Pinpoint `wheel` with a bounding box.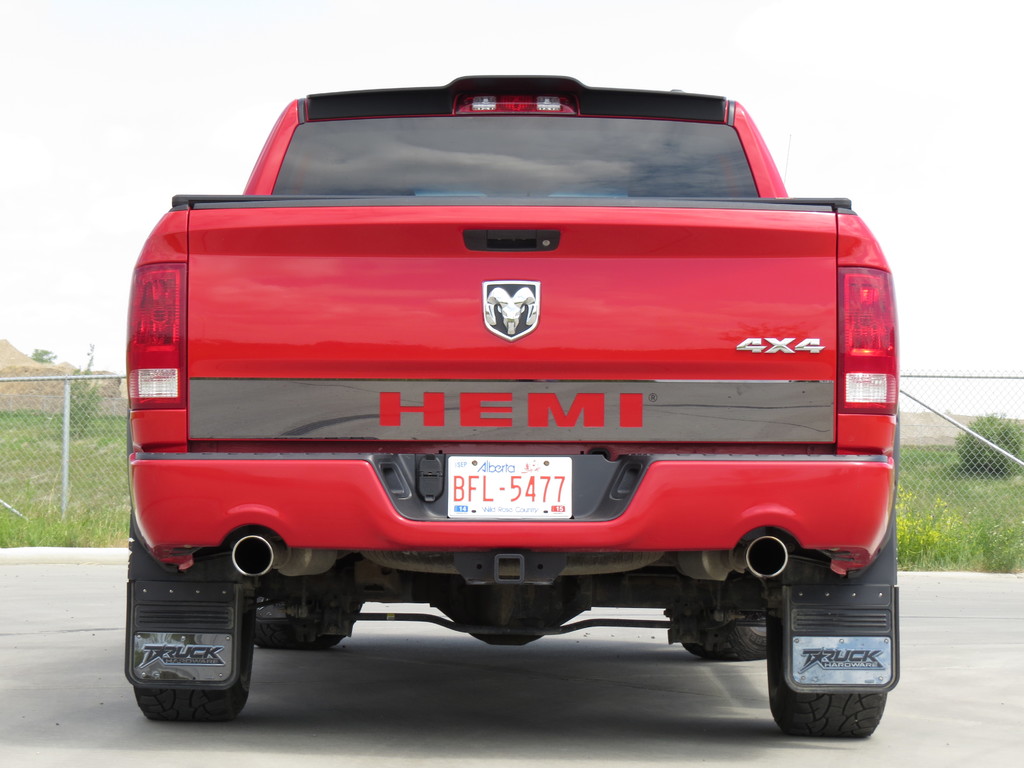
bbox=(682, 616, 769, 662).
